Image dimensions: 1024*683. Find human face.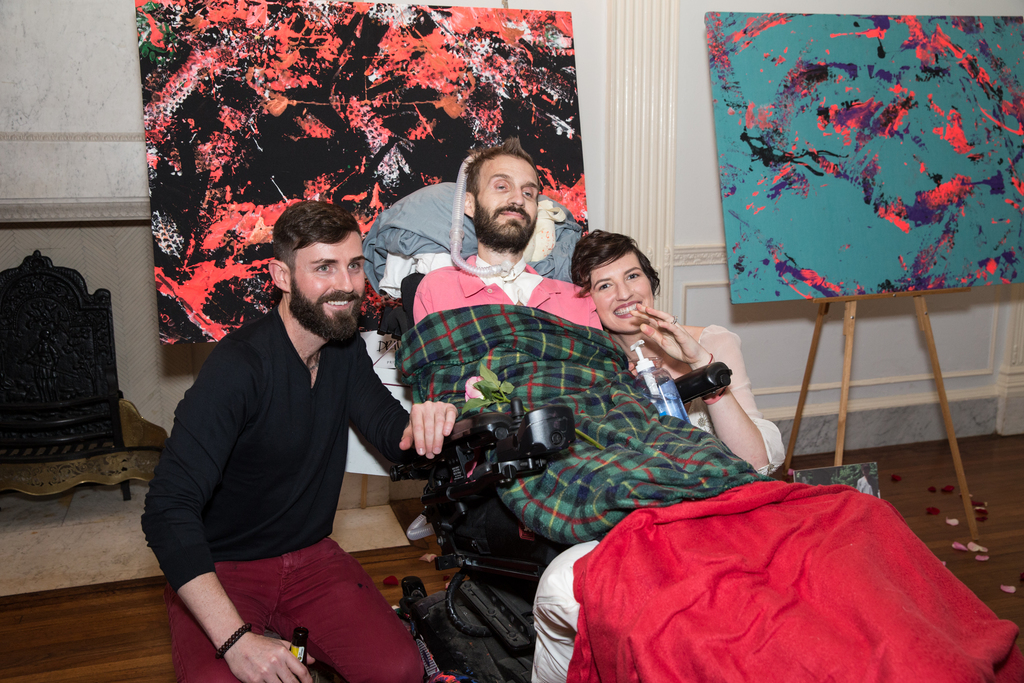
left=294, top=234, right=363, bottom=342.
